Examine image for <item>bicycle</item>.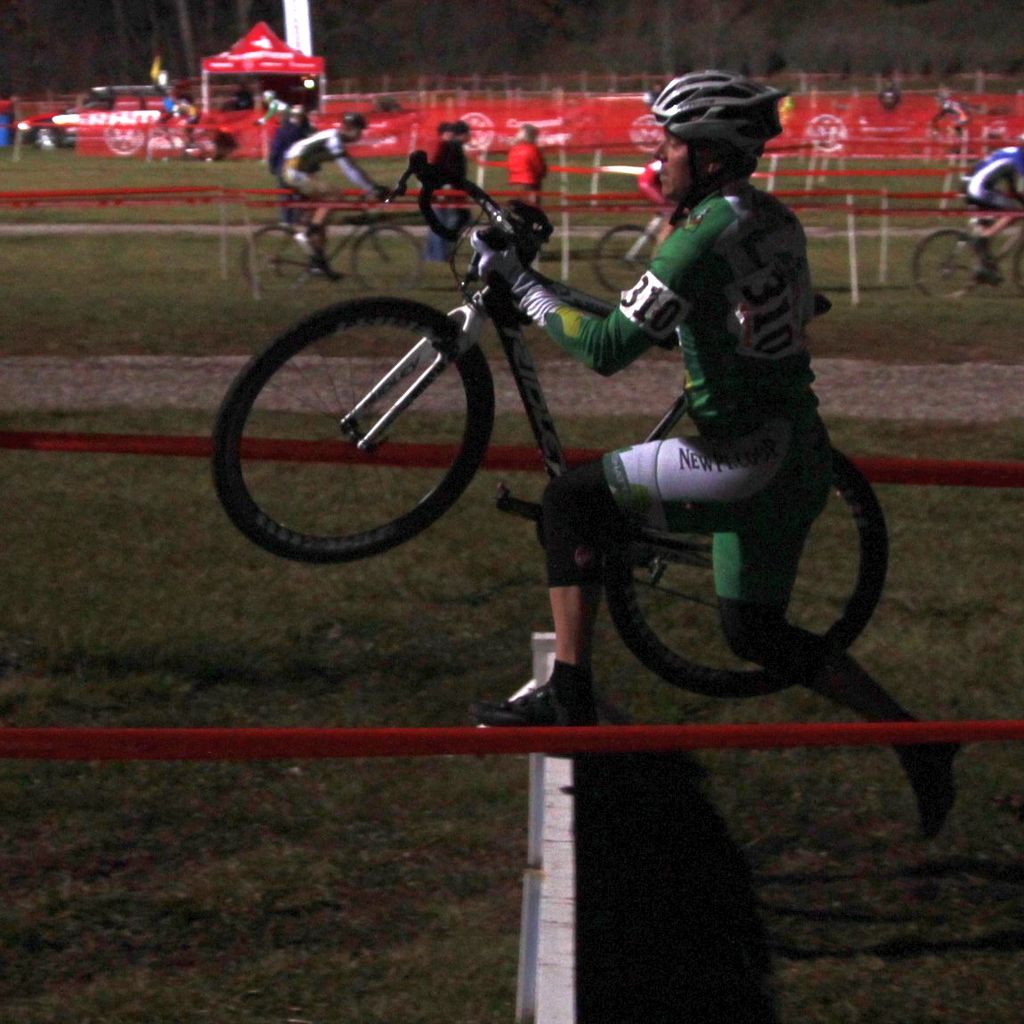
Examination result: (910,203,1023,300).
